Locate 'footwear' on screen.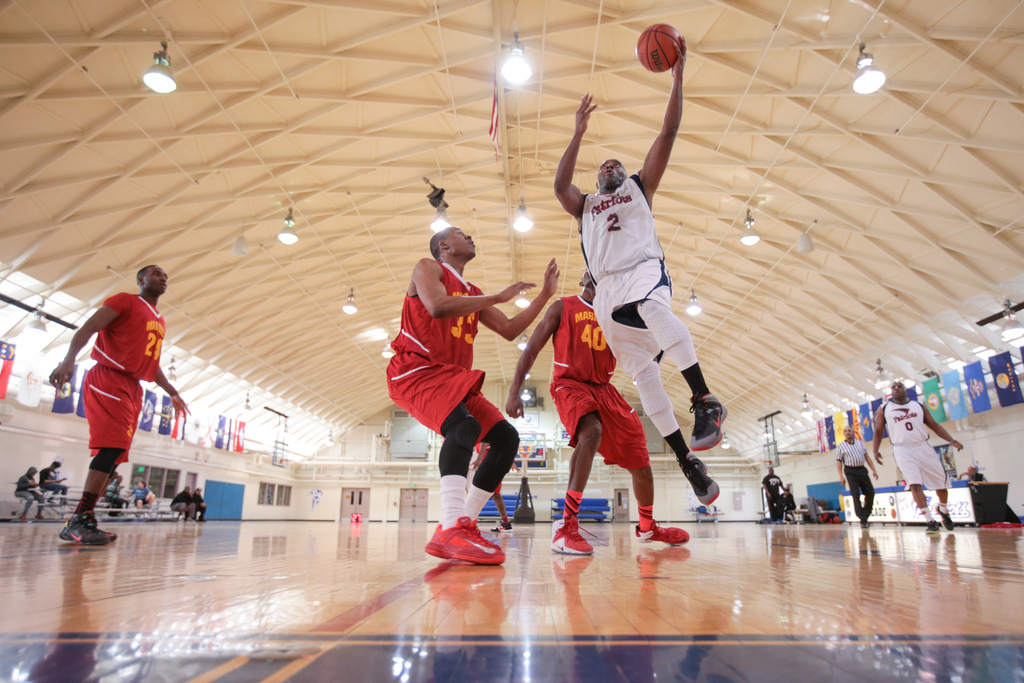
On screen at bbox=(936, 501, 953, 527).
